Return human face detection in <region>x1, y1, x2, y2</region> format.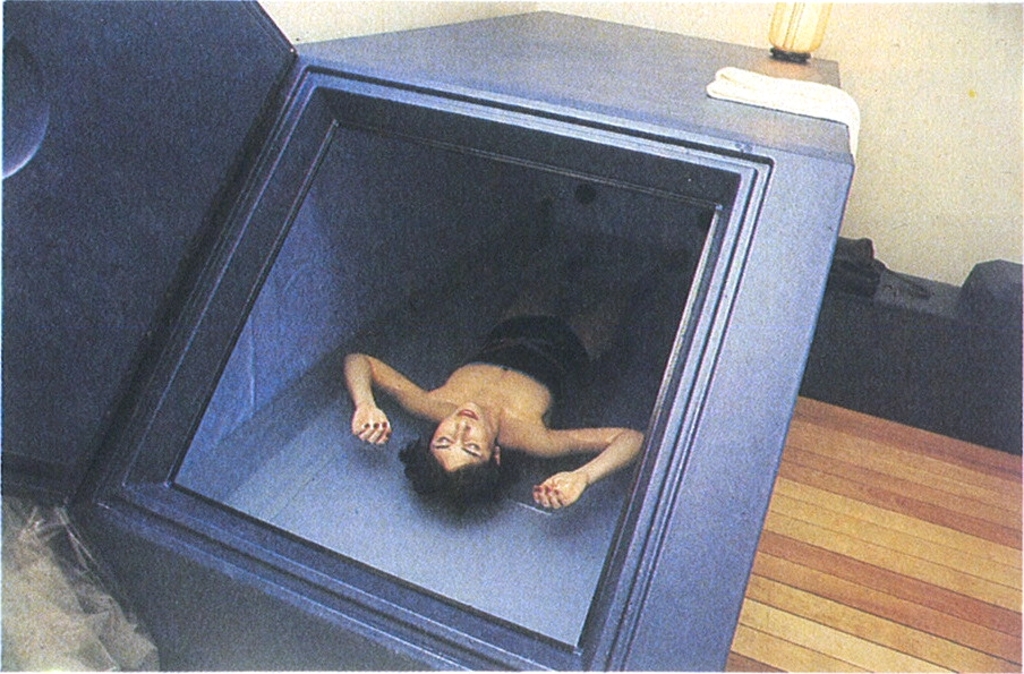
<region>428, 402, 498, 471</region>.
